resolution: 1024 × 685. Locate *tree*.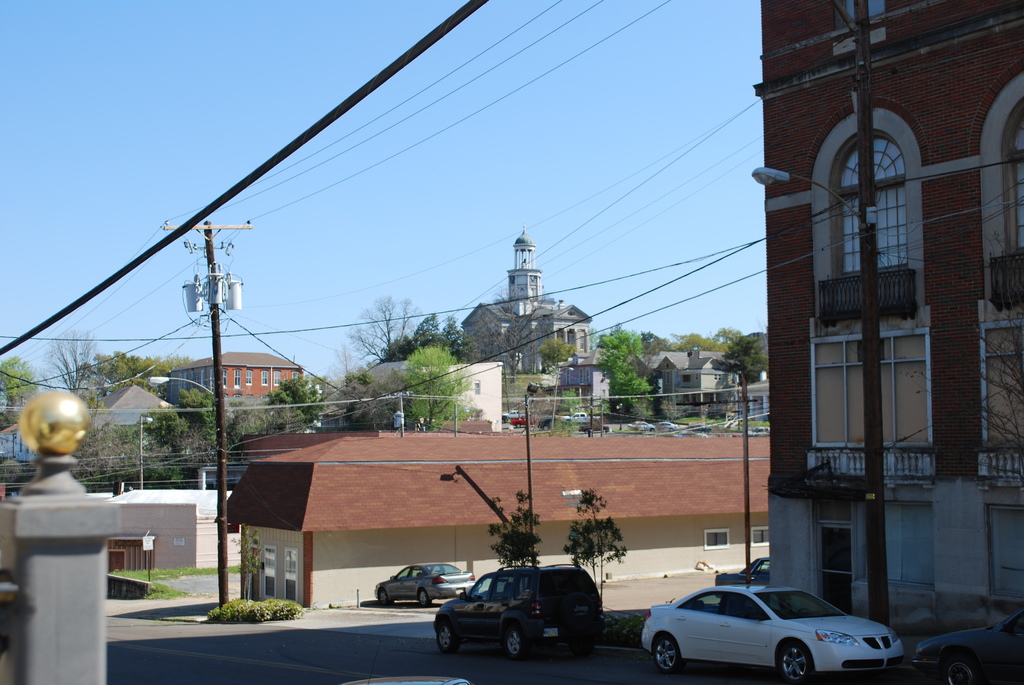
(410, 310, 467, 356).
